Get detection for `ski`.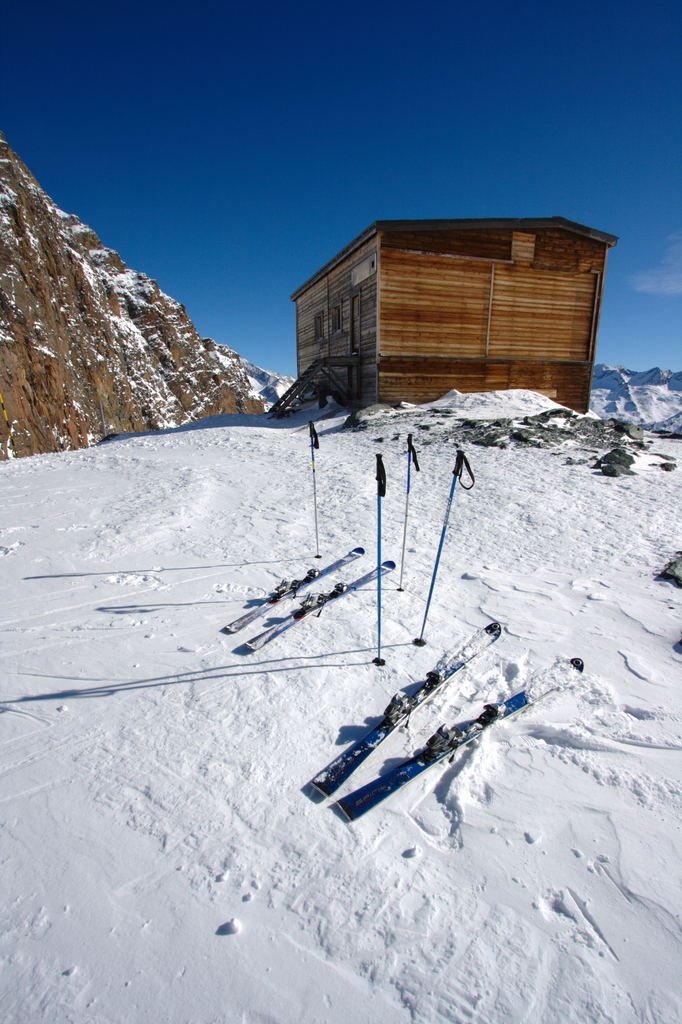
Detection: (313,613,511,799).
